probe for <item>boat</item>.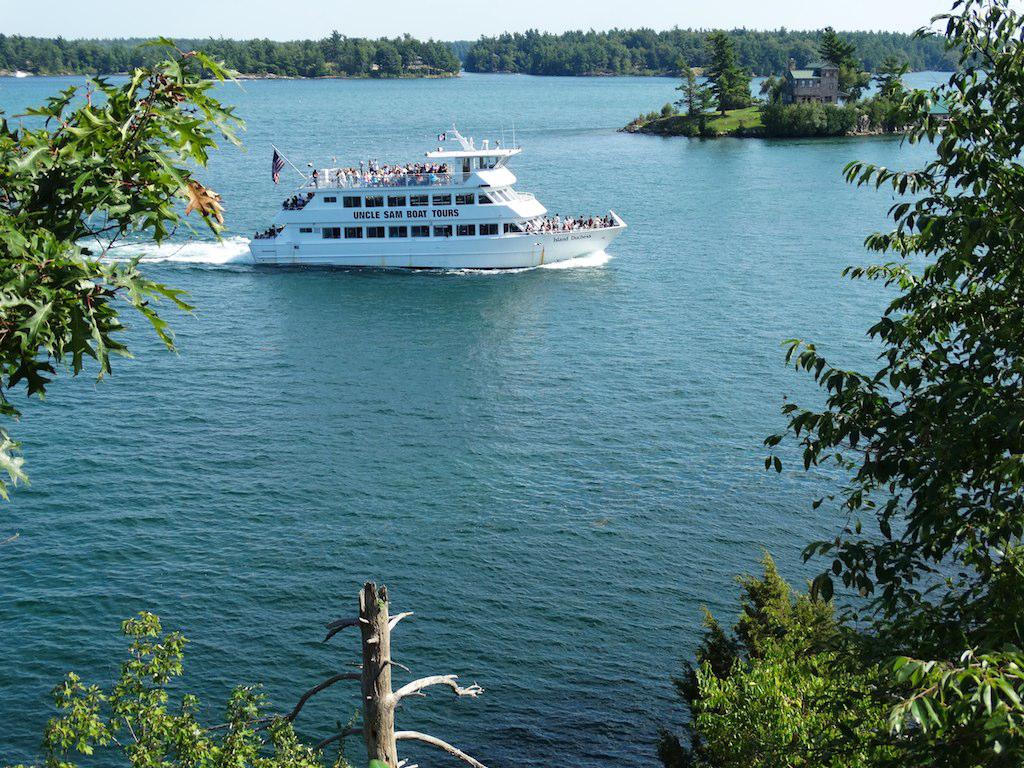
Probe result: 237:102:657:279.
